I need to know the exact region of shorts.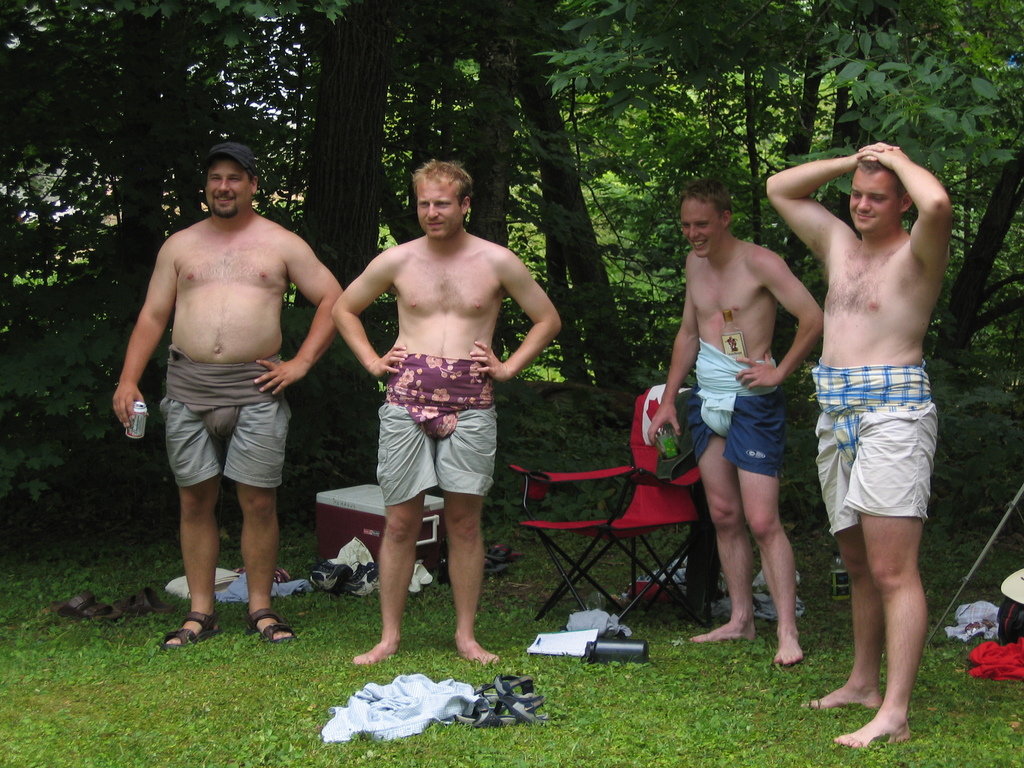
Region: (left=159, top=351, right=292, bottom=490).
